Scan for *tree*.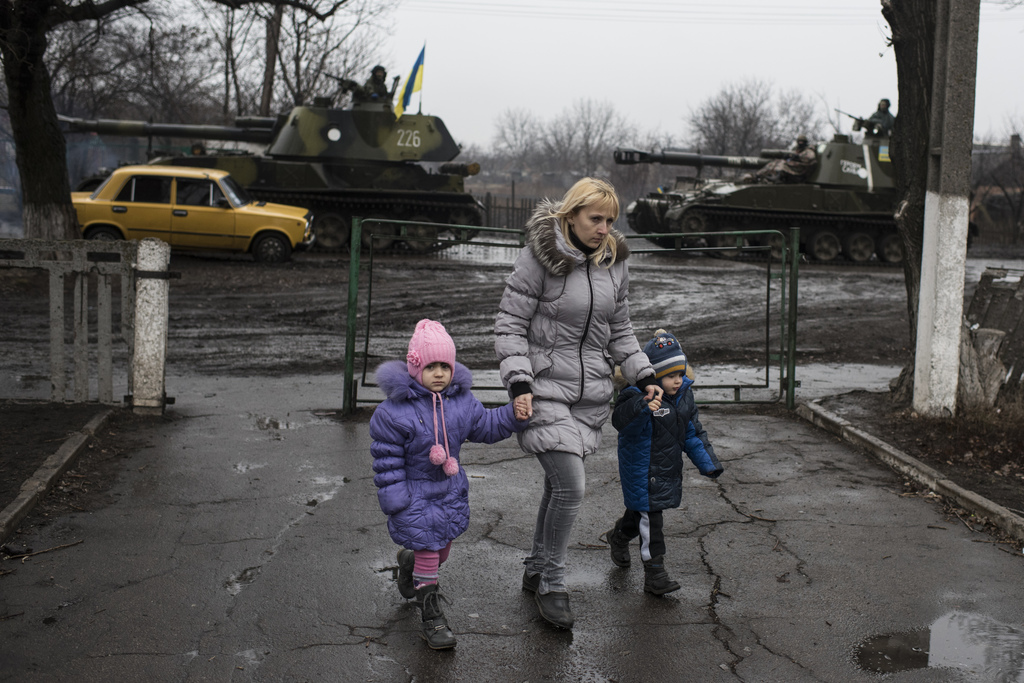
Scan result: <region>776, 72, 845, 165</region>.
